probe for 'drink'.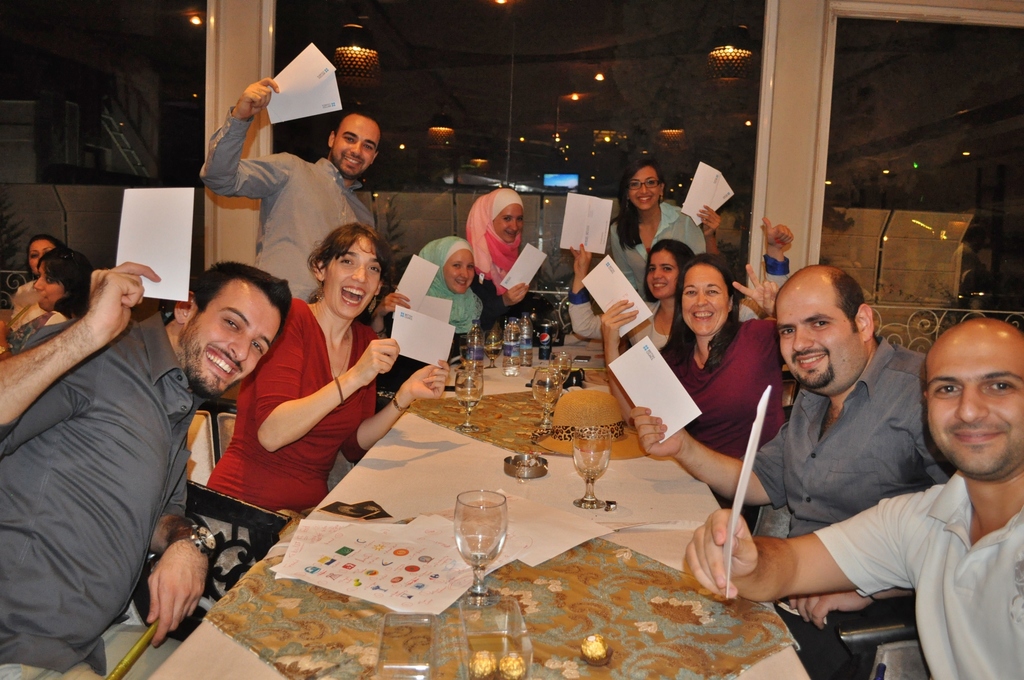
Probe result: pyautogui.locateOnScreen(552, 367, 570, 385).
